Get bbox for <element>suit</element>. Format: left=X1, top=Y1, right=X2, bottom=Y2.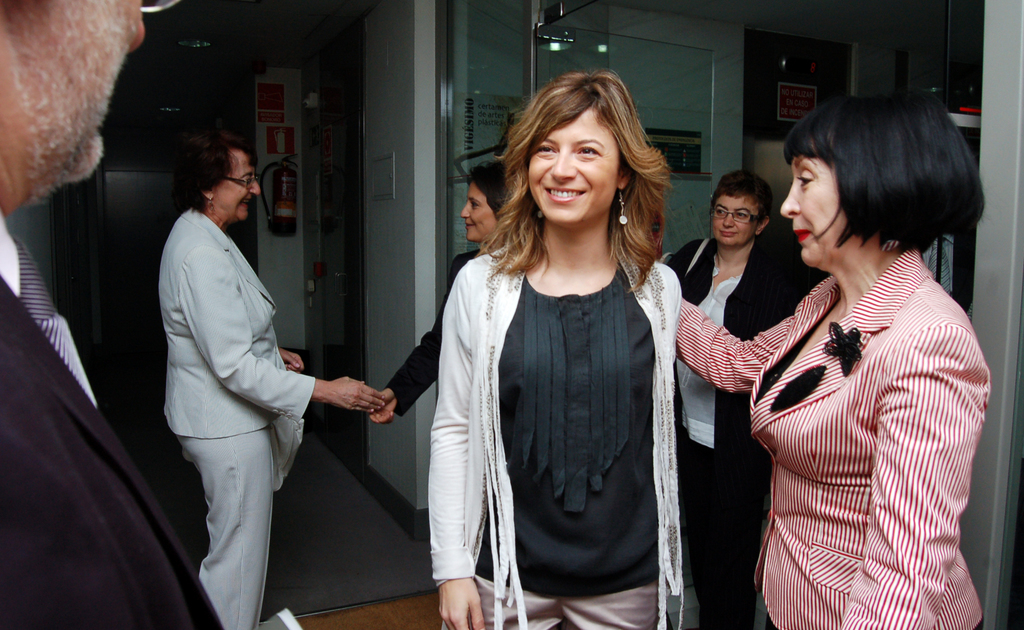
left=678, top=204, right=988, bottom=617.
